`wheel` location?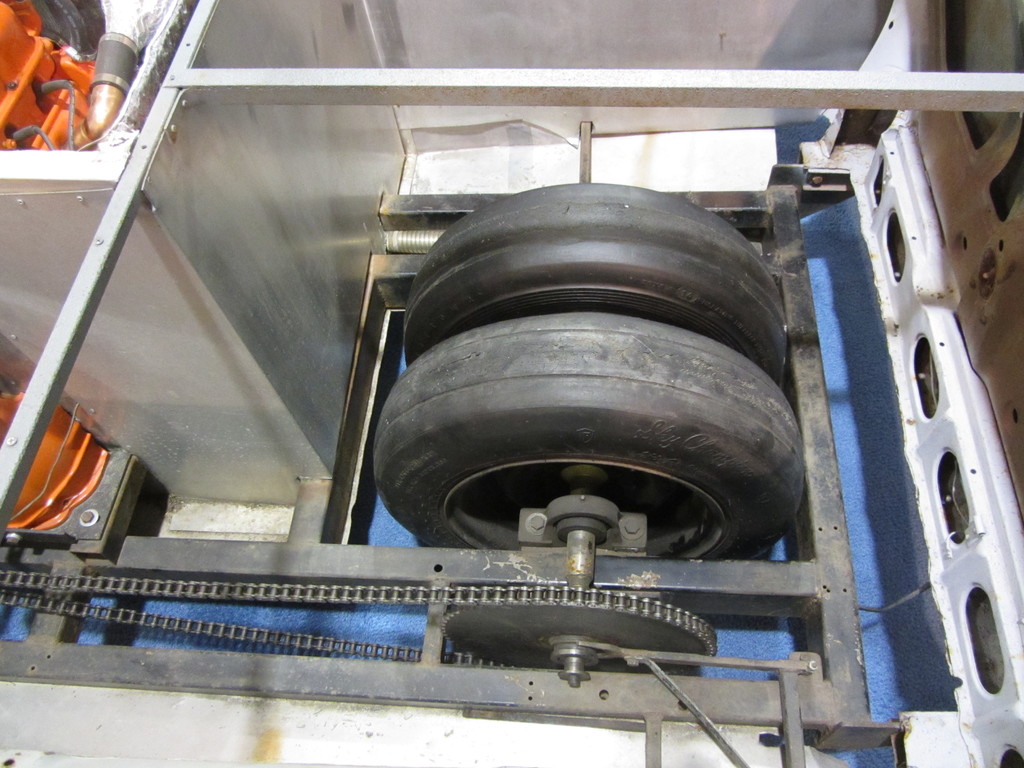
<region>397, 175, 789, 362</region>
